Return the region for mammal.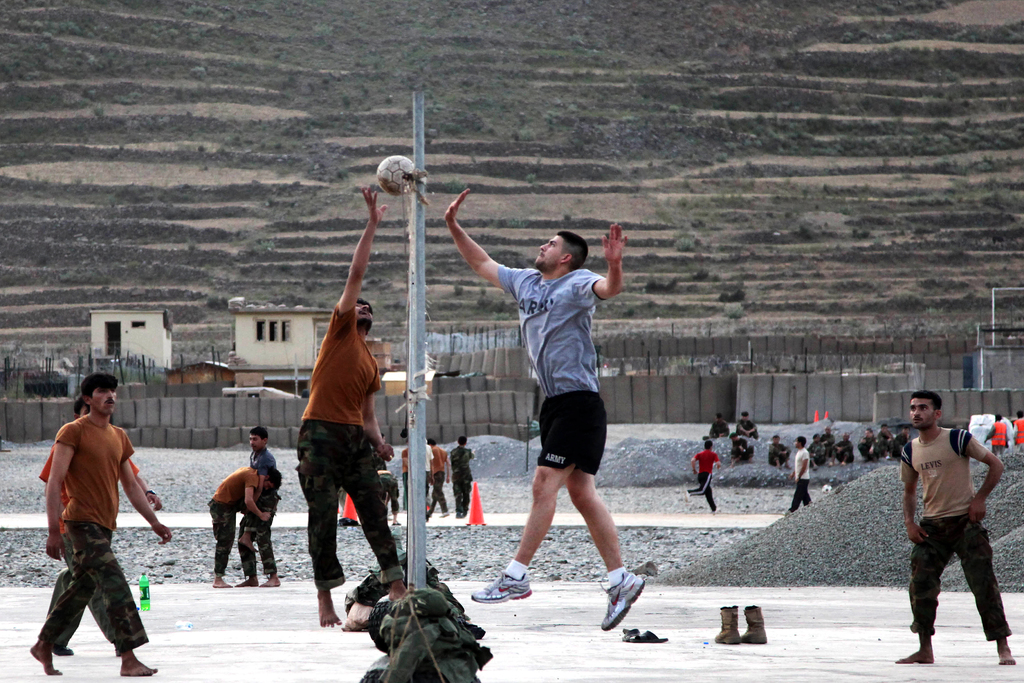
(822, 429, 835, 461).
